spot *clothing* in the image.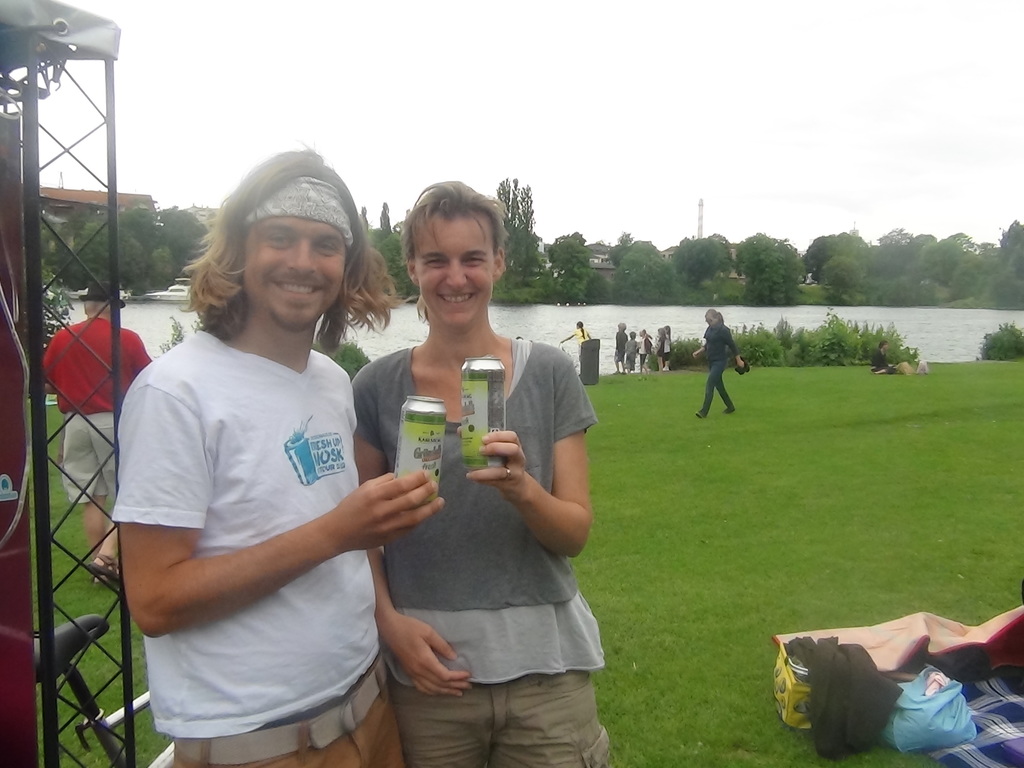
*clothing* found at <box>45,314,154,500</box>.
